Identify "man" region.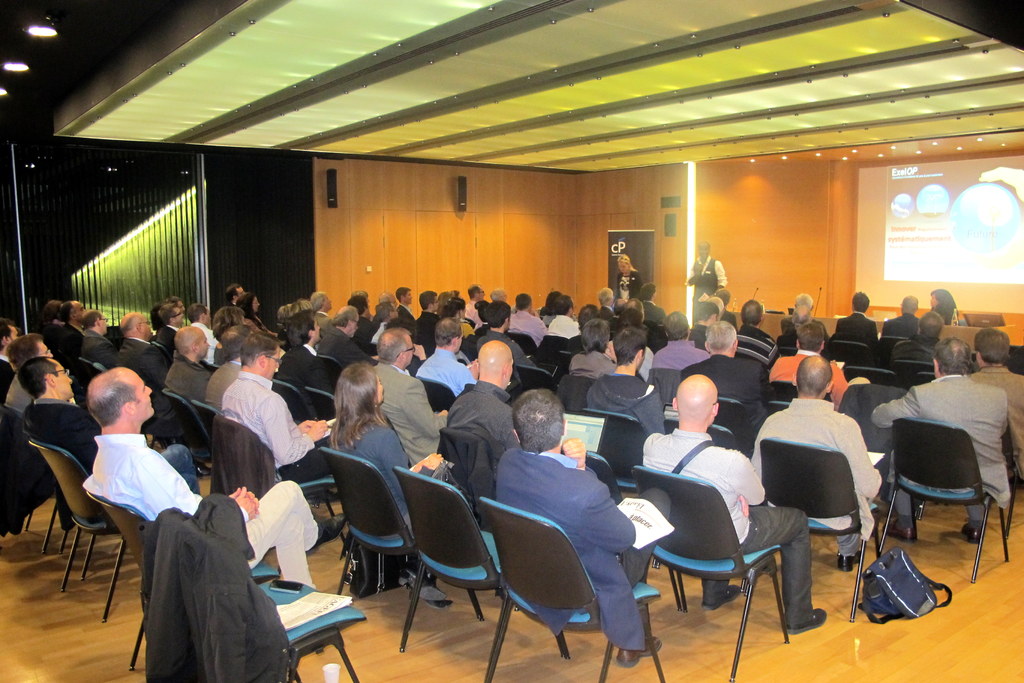
Region: [left=0, top=320, right=17, bottom=402].
